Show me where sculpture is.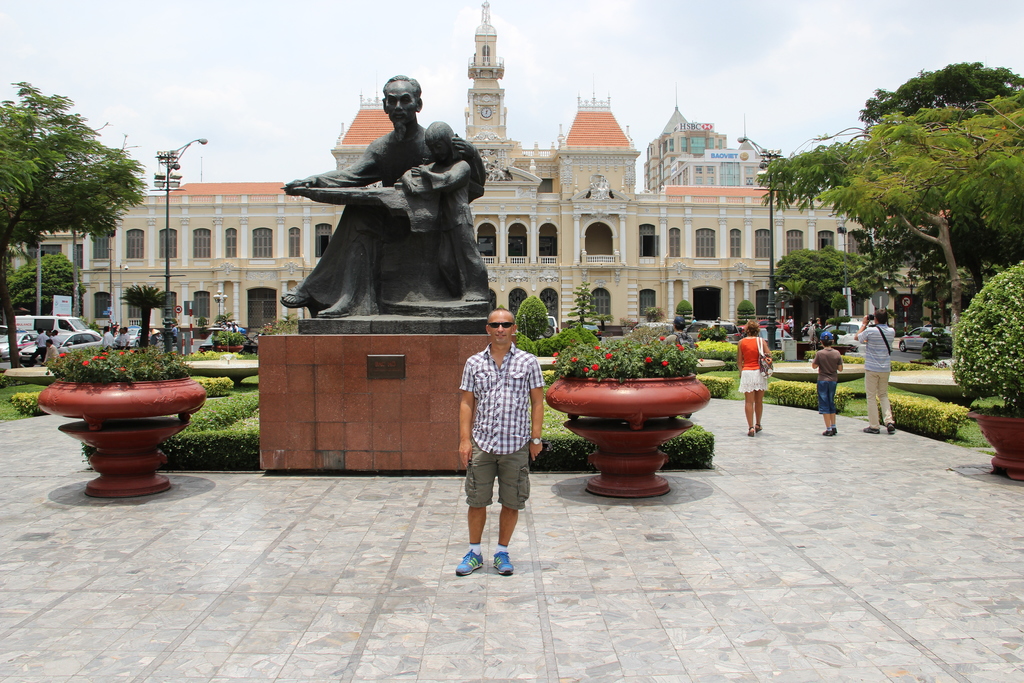
sculpture is at (283,62,489,338).
